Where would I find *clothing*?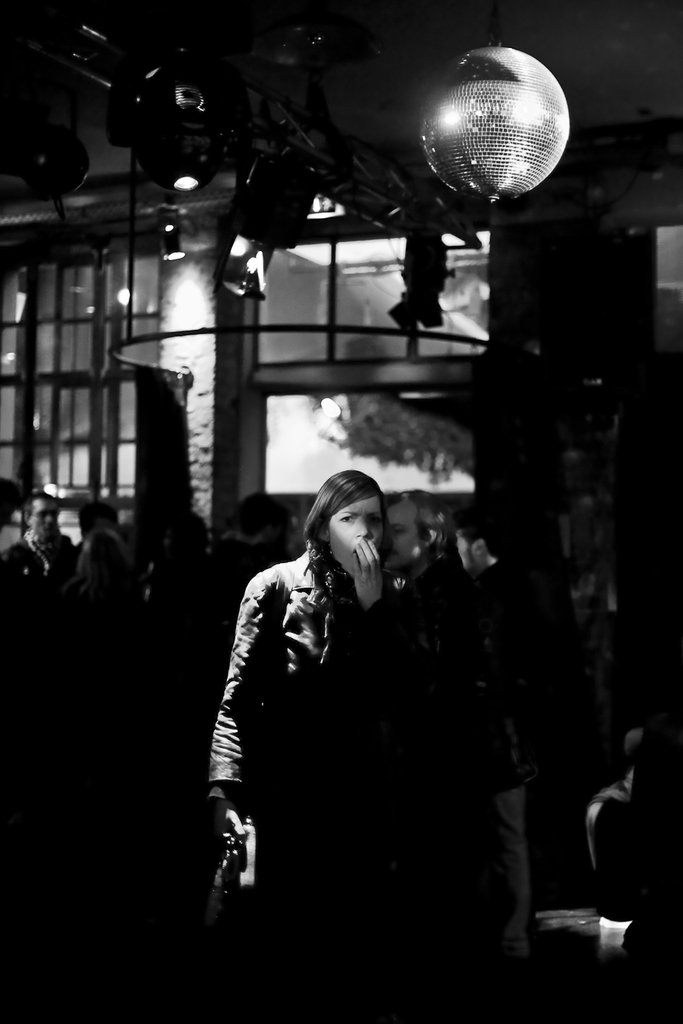
At l=0, t=529, r=77, b=599.
